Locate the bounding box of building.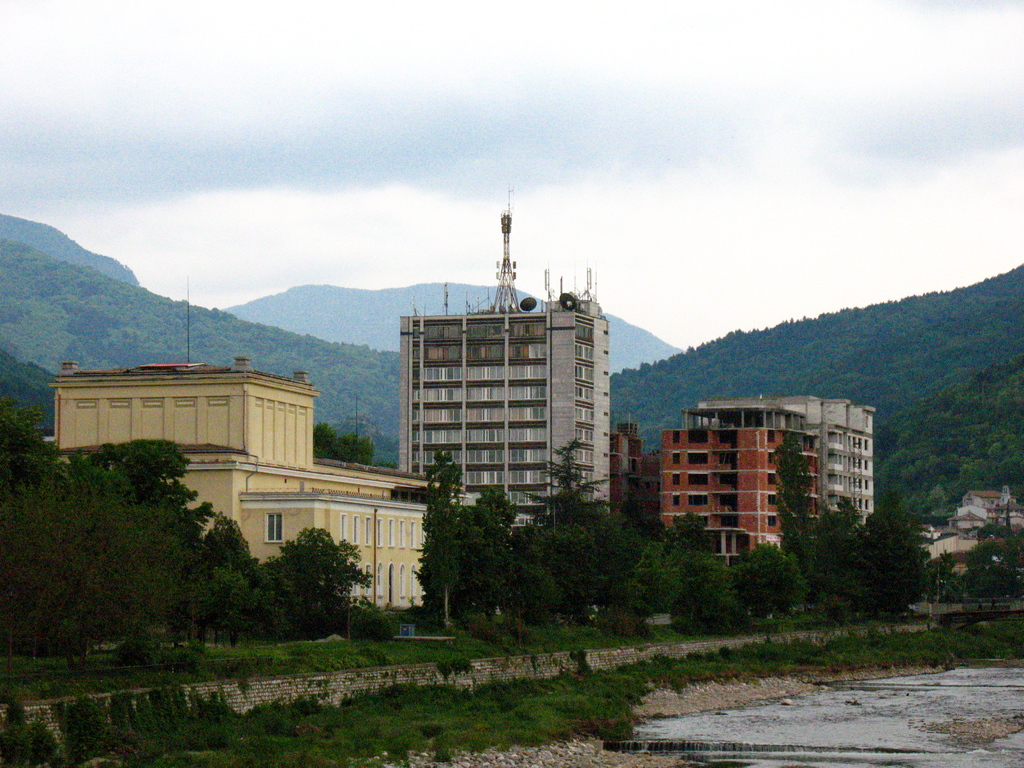
Bounding box: (left=49, top=356, right=450, bottom=617).
